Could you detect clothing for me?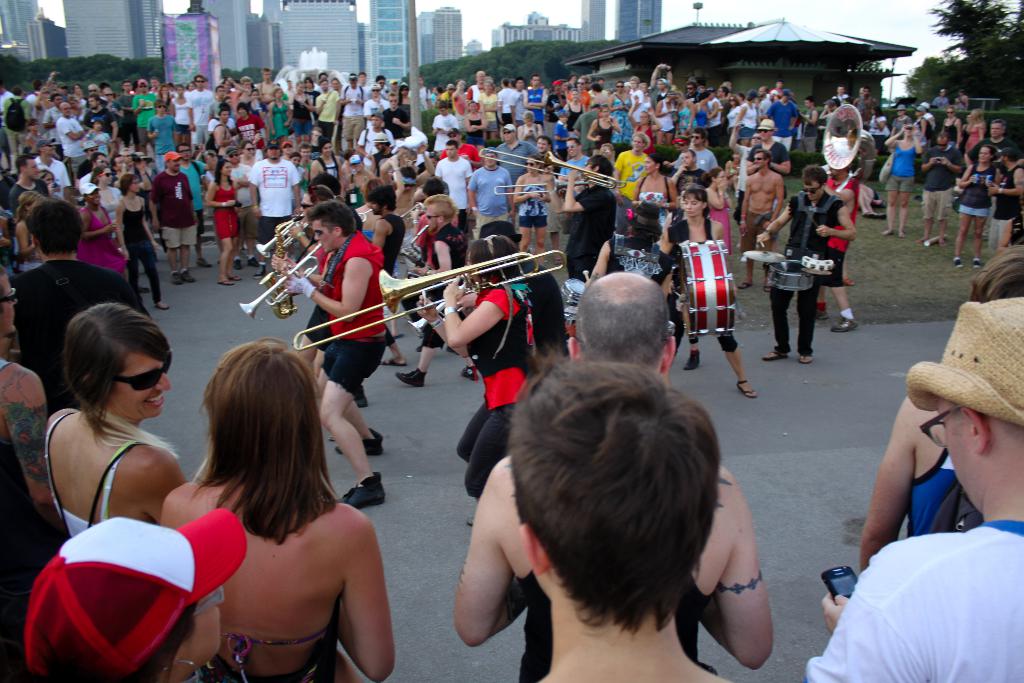
Detection result: locate(829, 172, 863, 293).
